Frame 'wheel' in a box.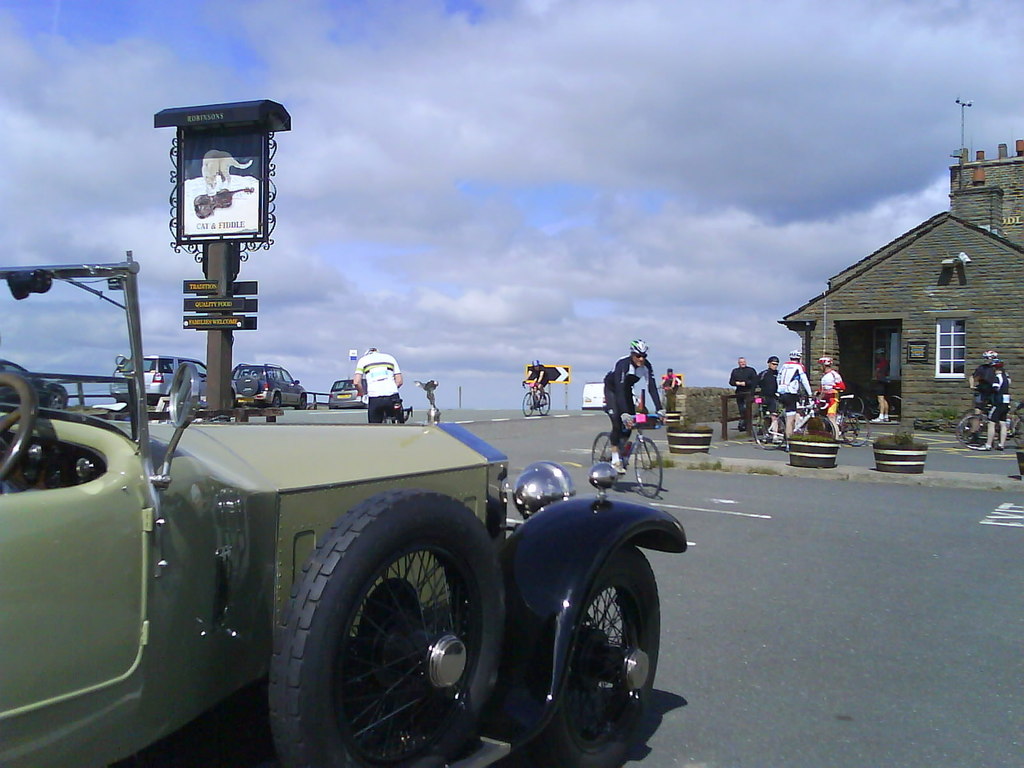
{"x1": 591, "y1": 431, "x2": 620, "y2": 487}.
